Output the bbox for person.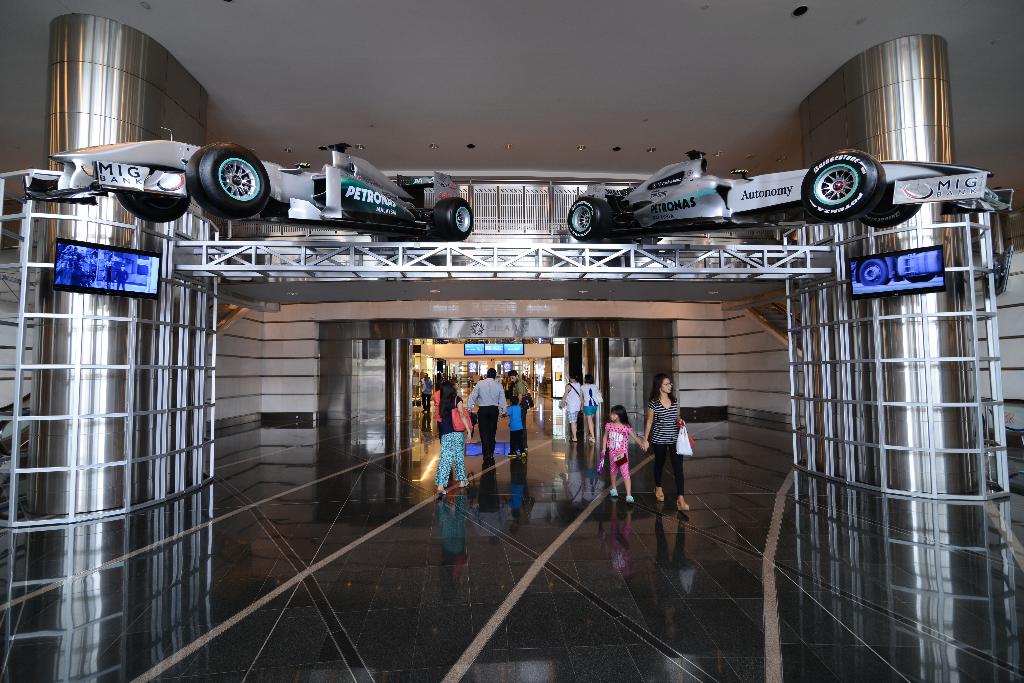
558,370,584,442.
